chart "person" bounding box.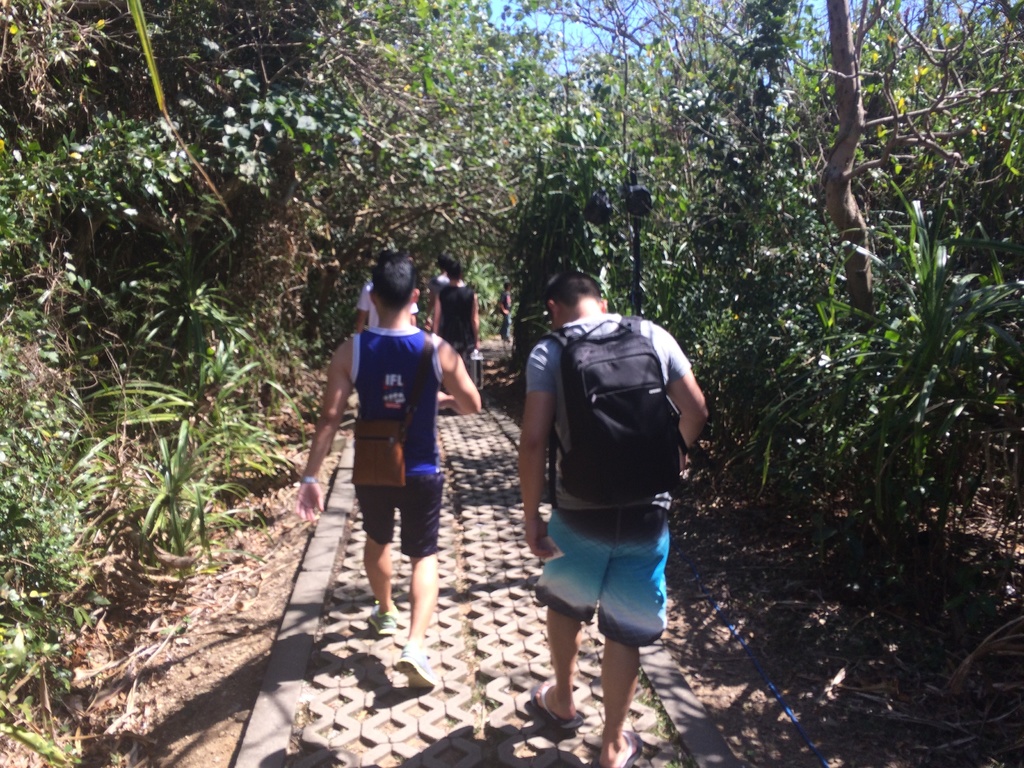
Charted: x1=430 y1=257 x2=479 y2=378.
